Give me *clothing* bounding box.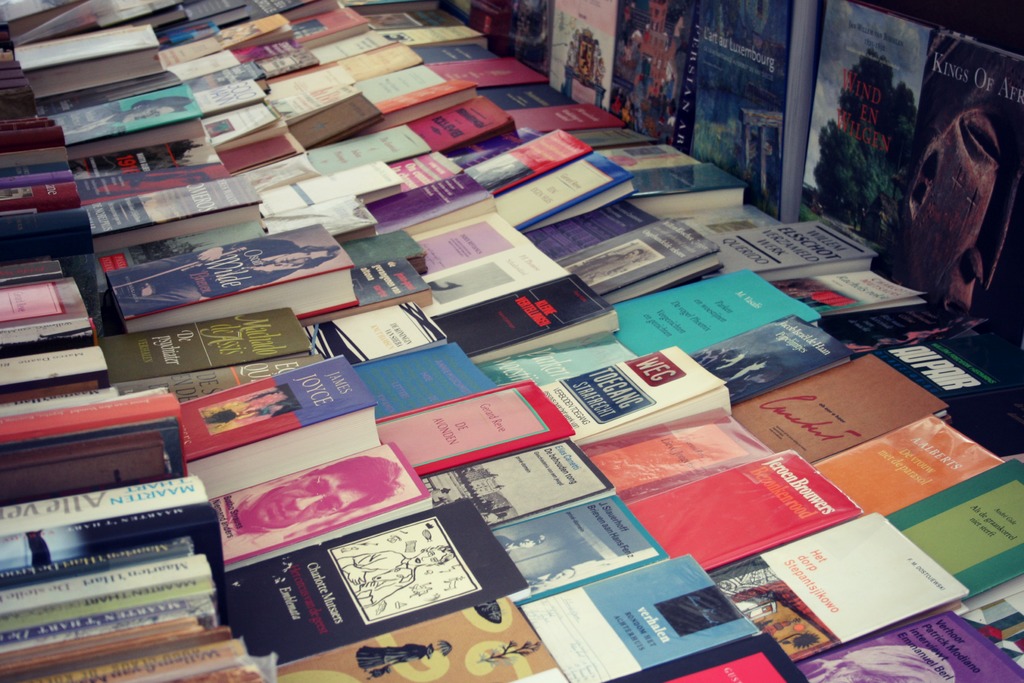
(left=108, top=235, right=298, bottom=316).
